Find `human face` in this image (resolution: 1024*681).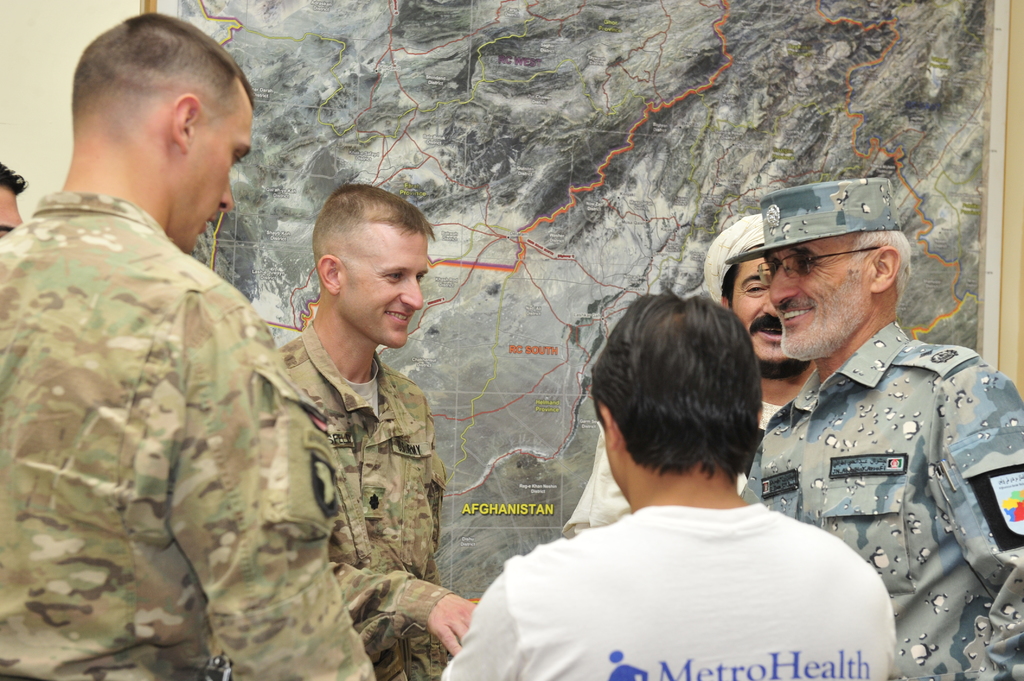
Rect(763, 227, 872, 357).
